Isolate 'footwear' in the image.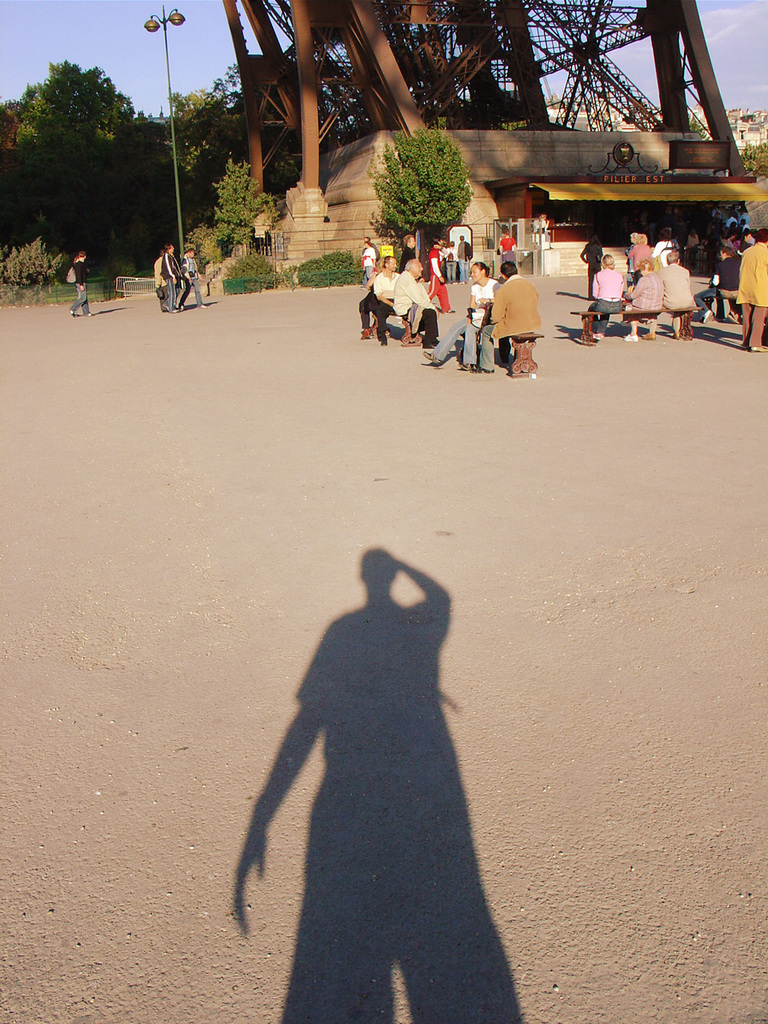
Isolated region: bbox(704, 310, 710, 322).
